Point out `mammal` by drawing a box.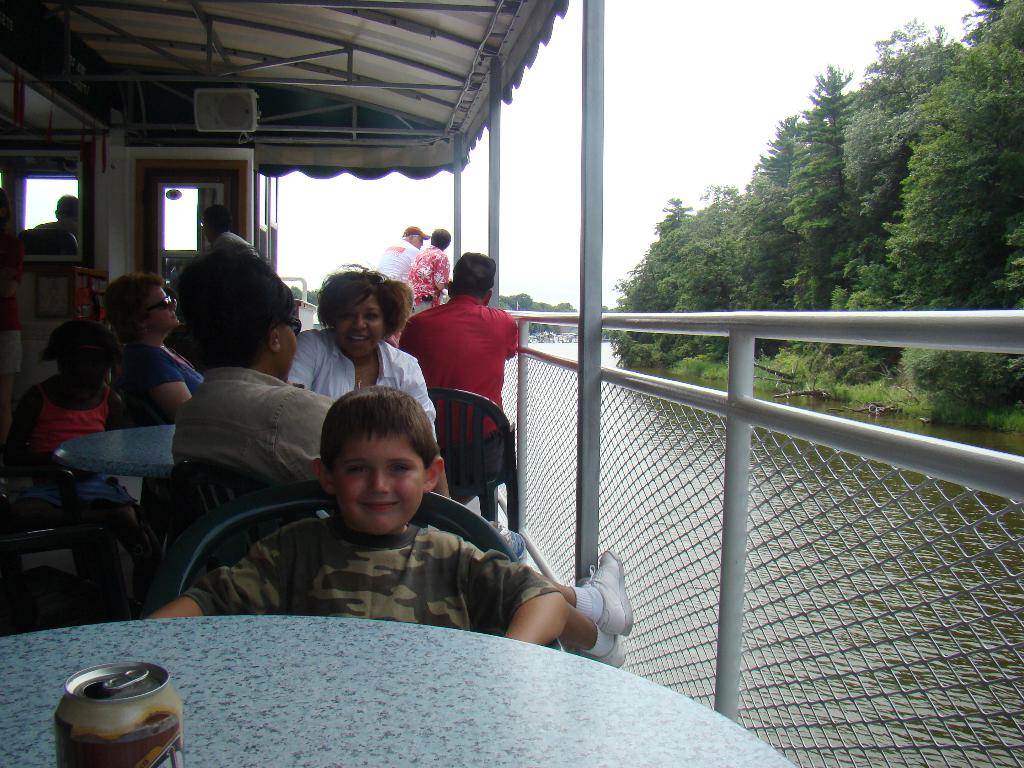
bbox=[397, 254, 517, 506].
